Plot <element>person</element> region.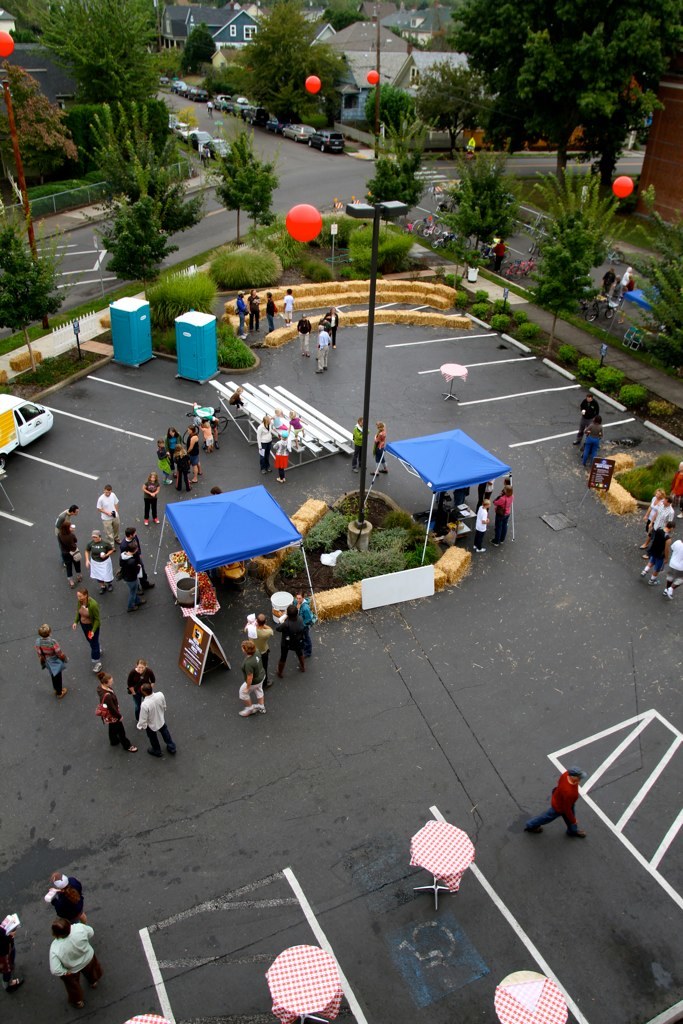
Plotted at crop(139, 470, 162, 527).
